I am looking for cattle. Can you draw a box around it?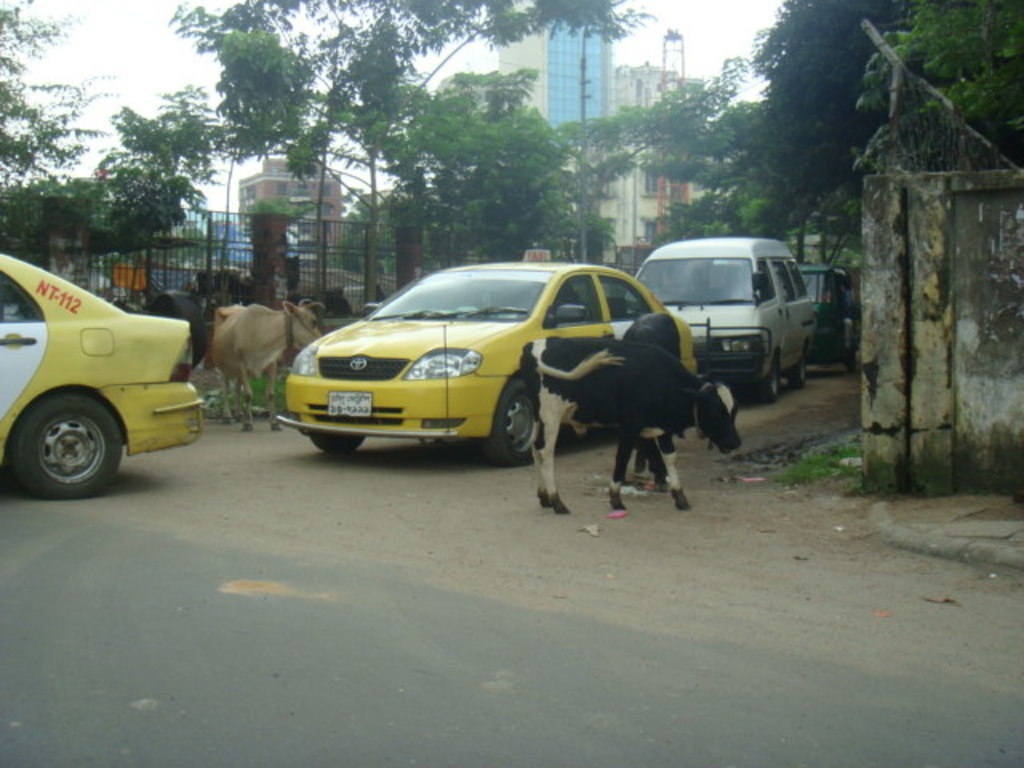
Sure, the bounding box is BBox(499, 328, 725, 502).
